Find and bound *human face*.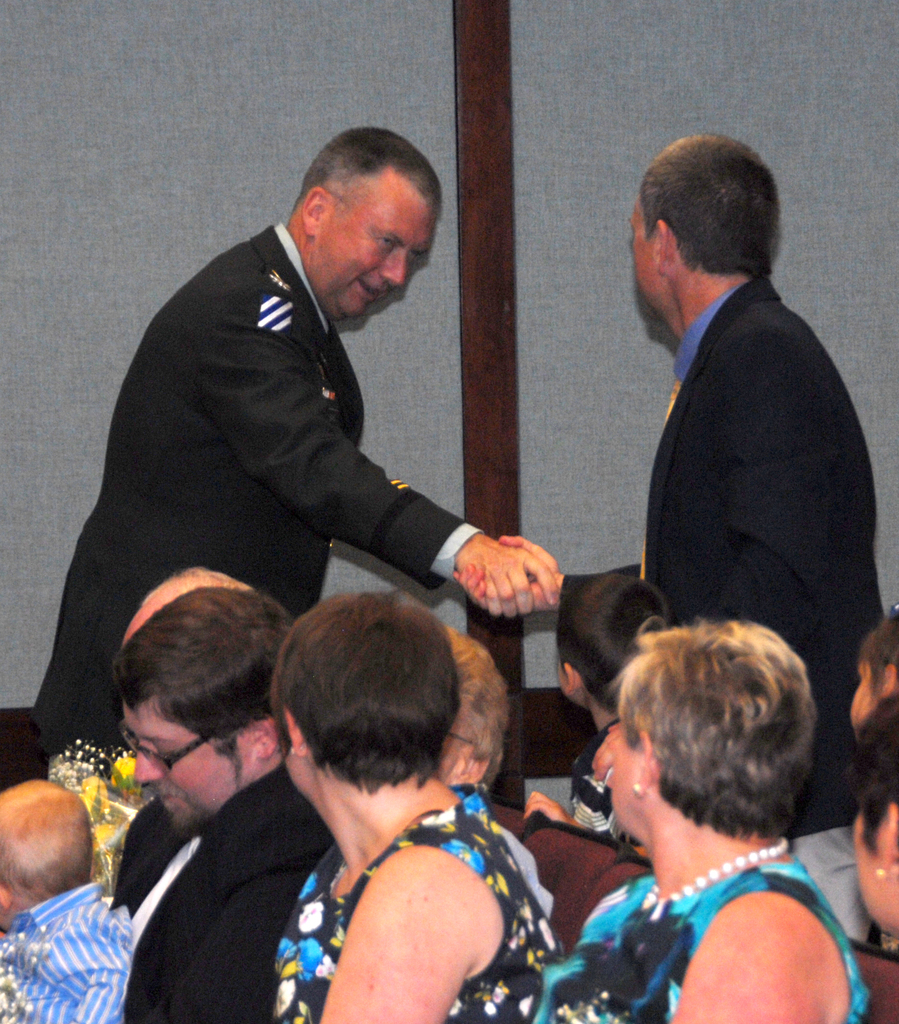
Bound: (x1=629, y1=196, x2=661, y2=310).
